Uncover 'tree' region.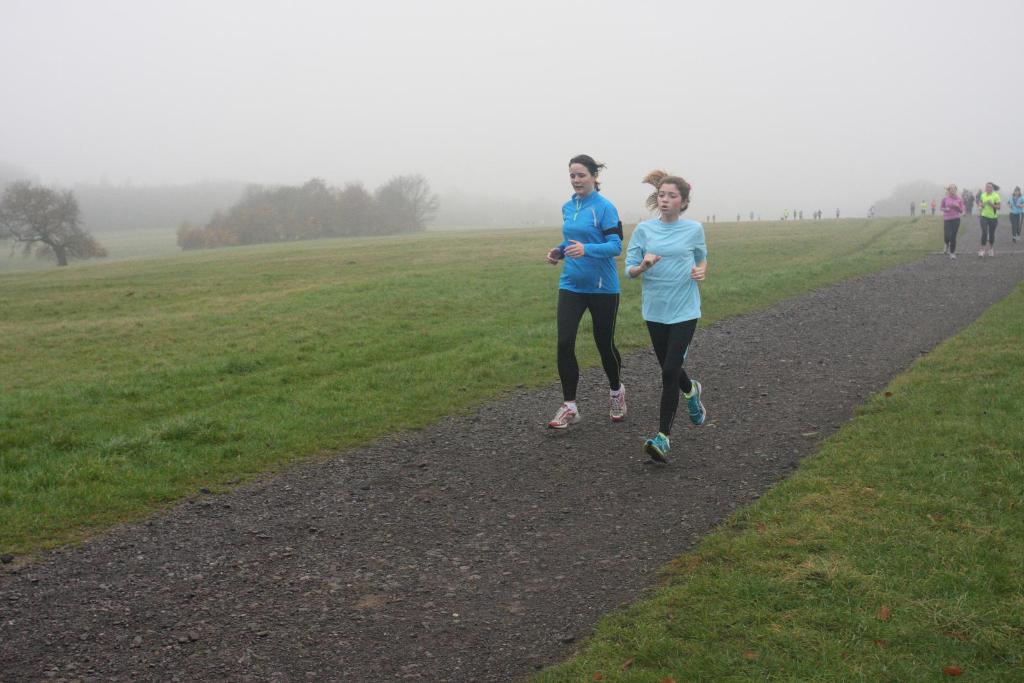
Uncovered: rect(229, 179, 285, 246).
